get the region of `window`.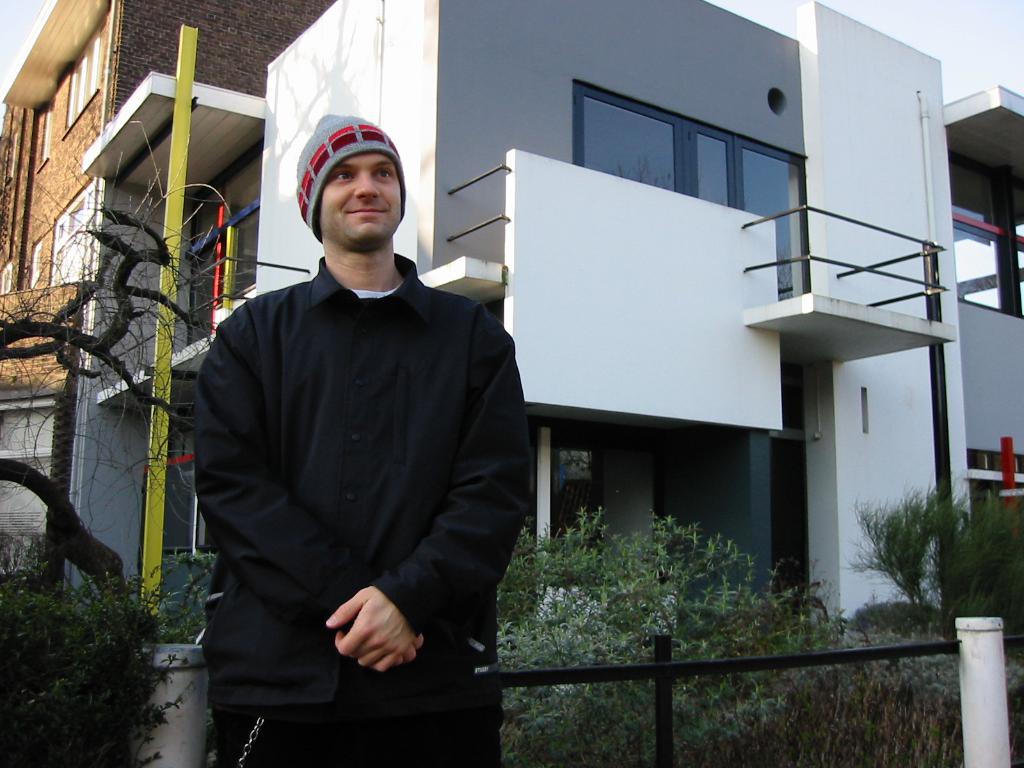
{"left": 580, "top": 84, "right": 814, "bottom": 292}.
